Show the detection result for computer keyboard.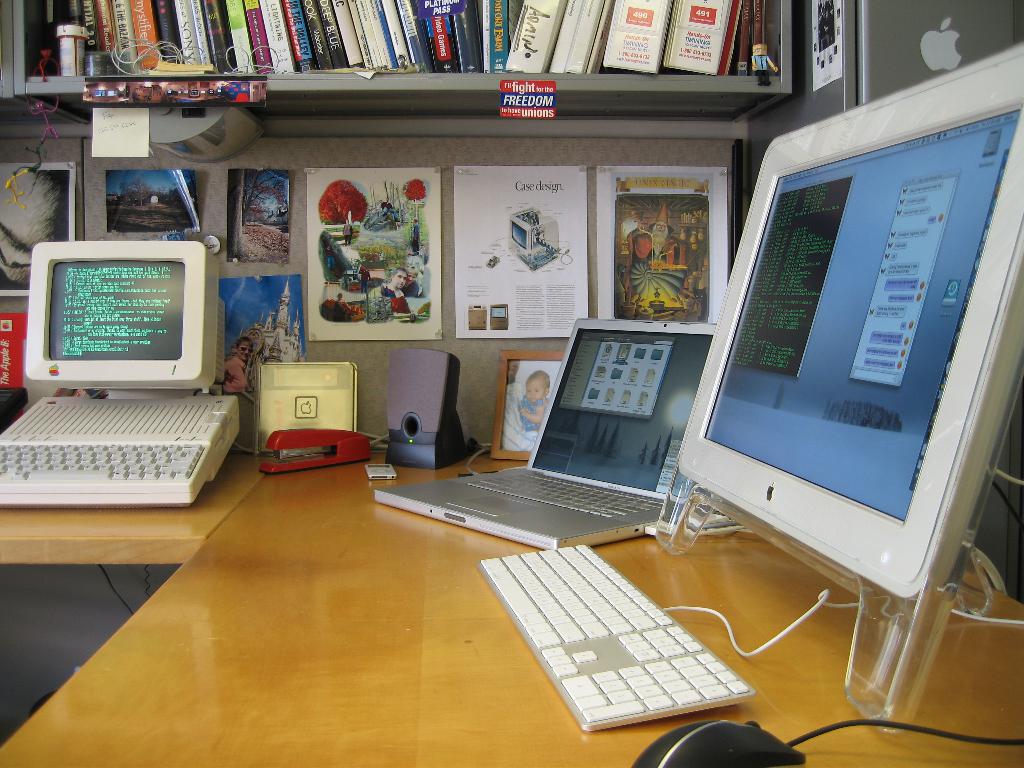
locate(458, 541, 757, 733).
